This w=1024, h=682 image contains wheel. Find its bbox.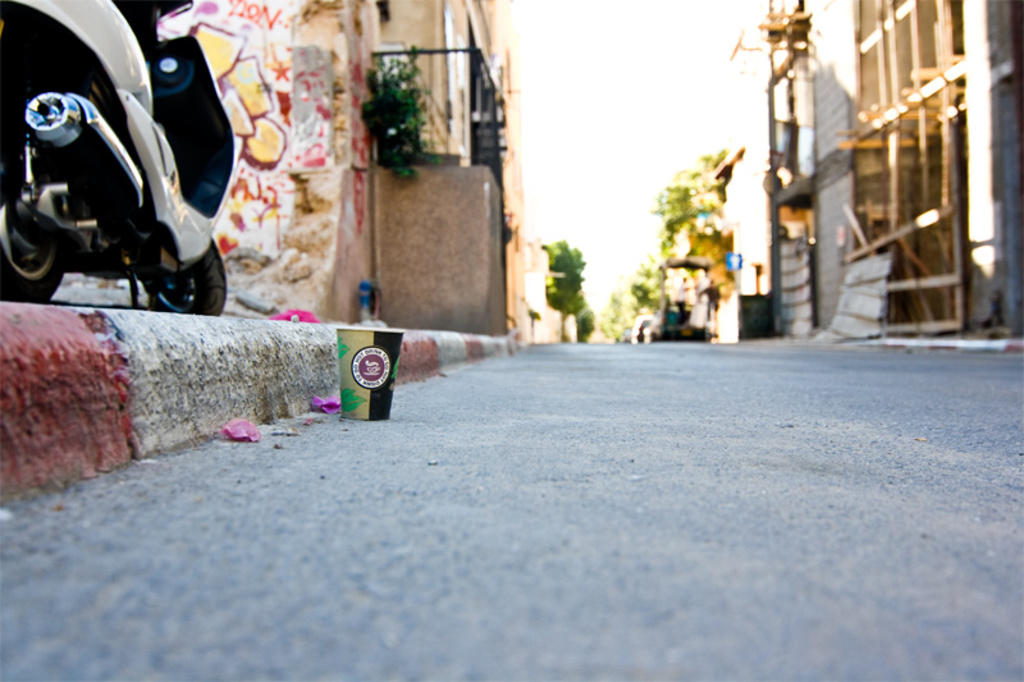
147/234/228/320.
